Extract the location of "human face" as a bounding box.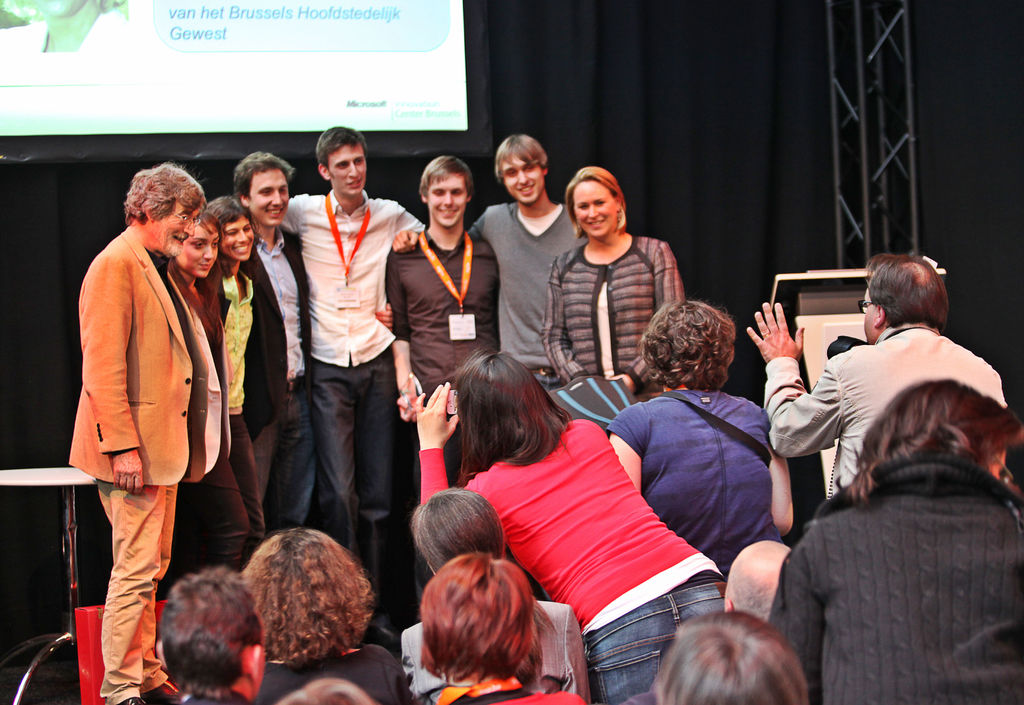
<bbox>426, 171, 467, 228</bbox>.
